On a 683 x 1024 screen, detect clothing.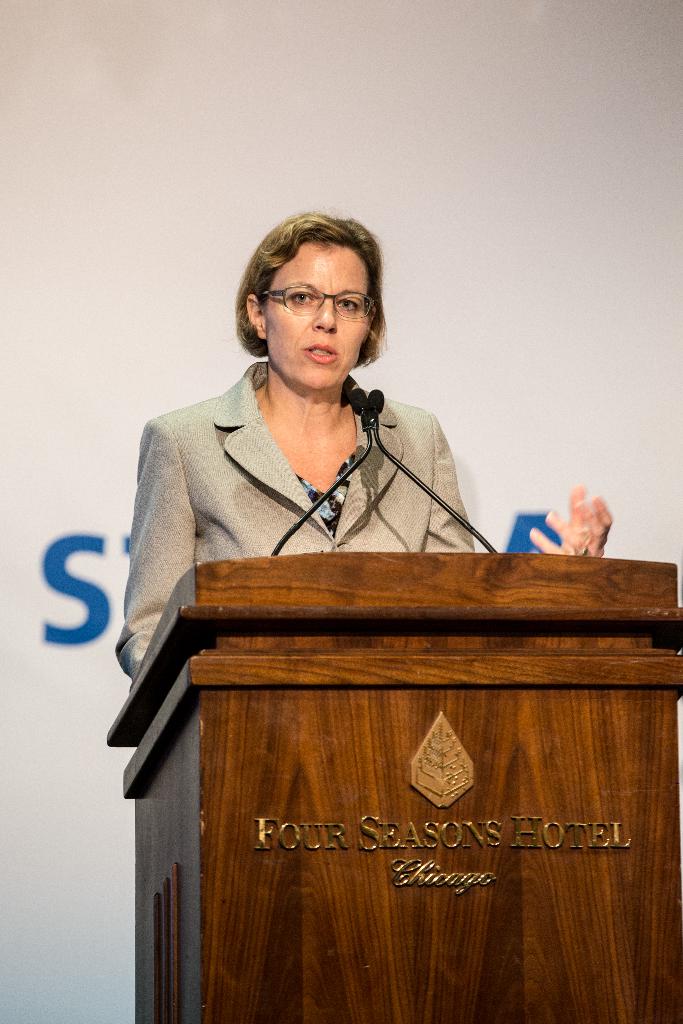
[left=116, top=357, right=506, bottom=605].
